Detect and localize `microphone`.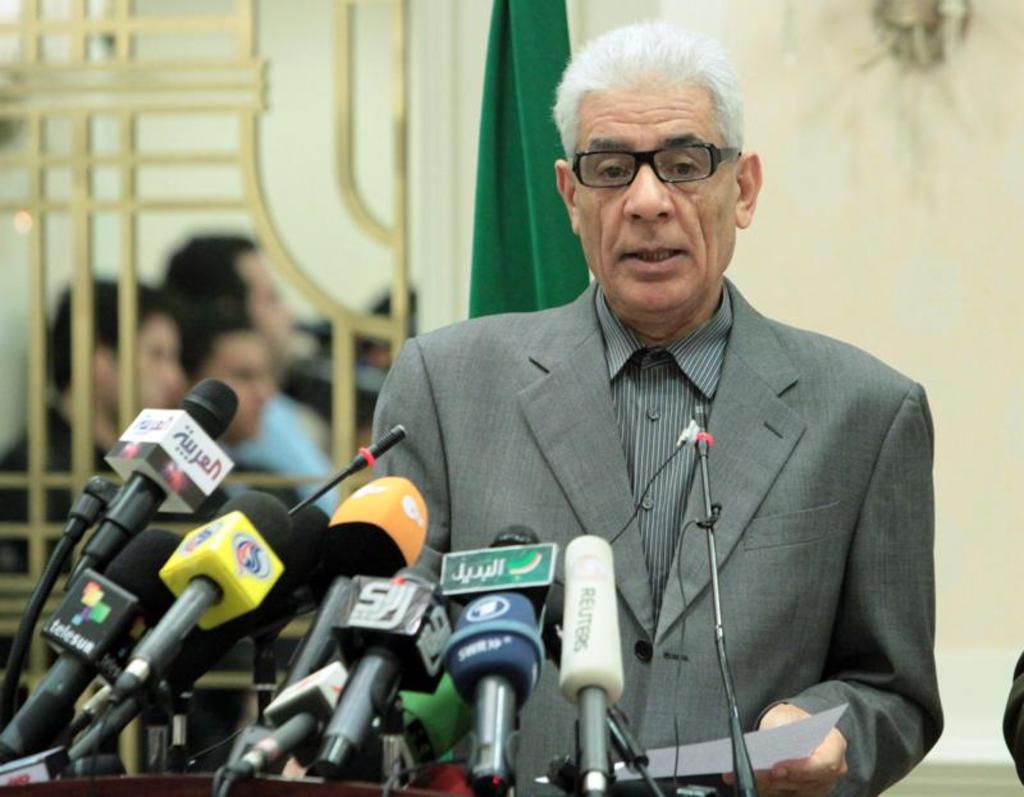
Localized at (x1=696, y1=432, x2=716, y2=457).
